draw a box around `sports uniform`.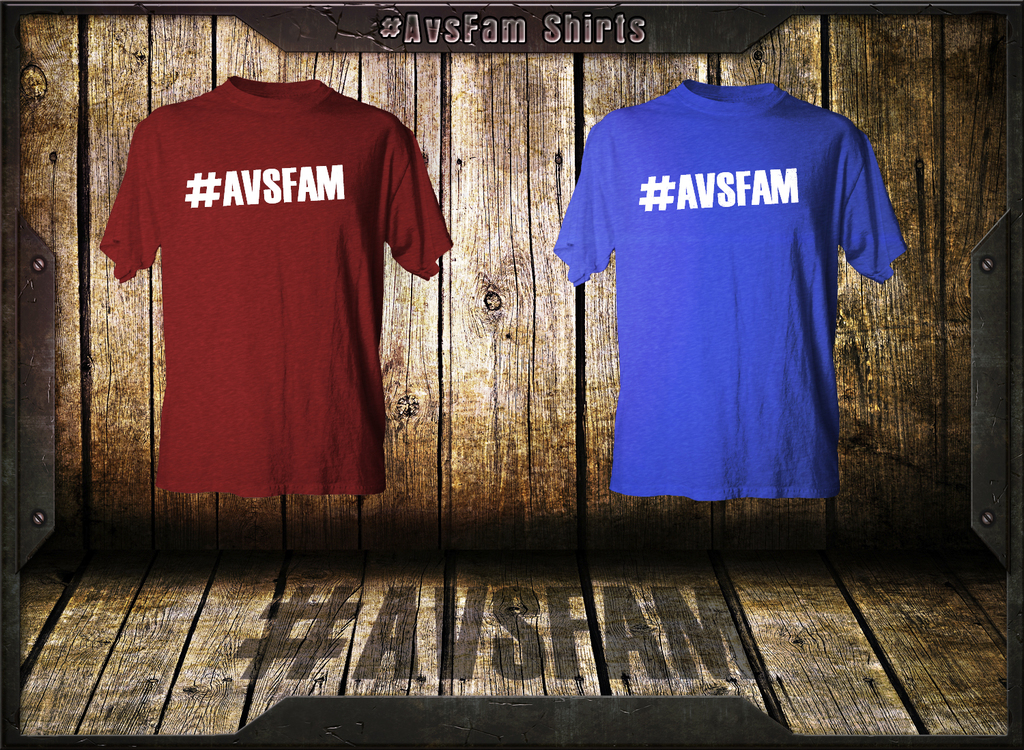
{"x1": 549, "y1": 76, "x2": 895, "y2": 500}.
